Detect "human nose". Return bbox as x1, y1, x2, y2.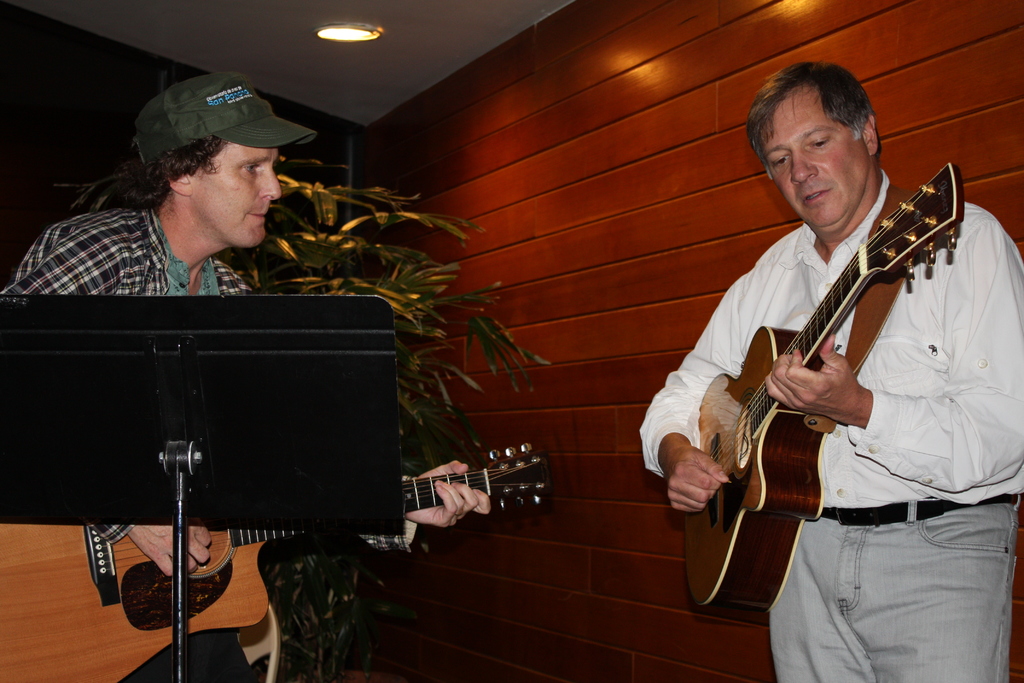
789, 148, 818, 185.
